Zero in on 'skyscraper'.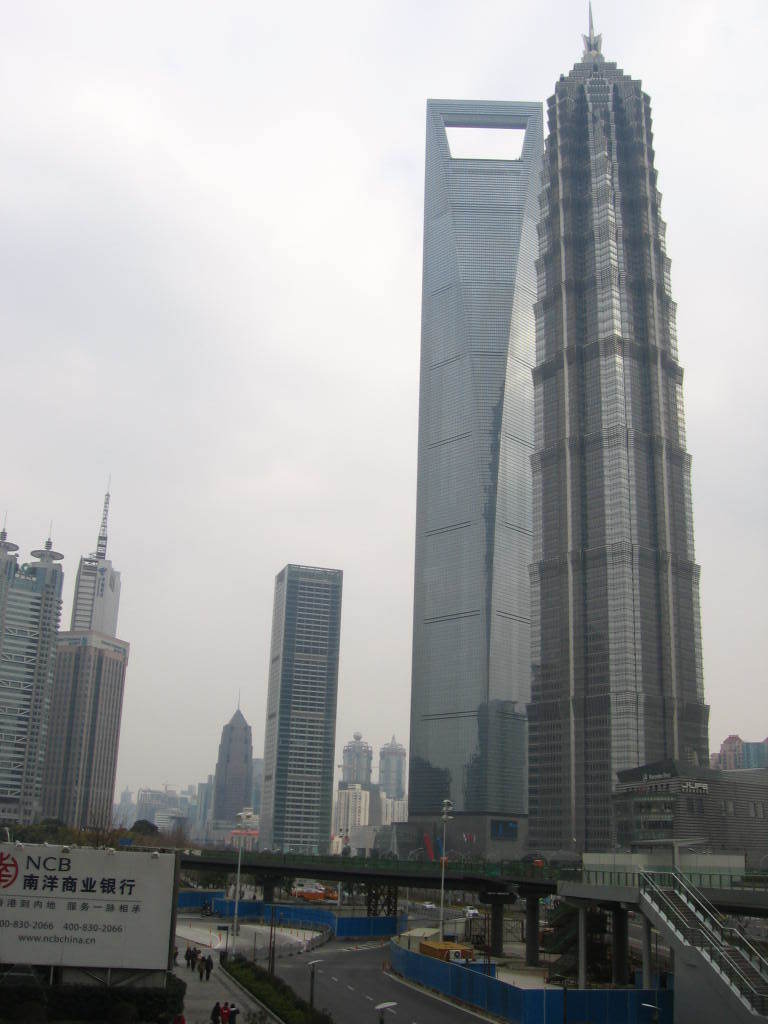
Zeroed in: region(397, 17, 724, 892).
